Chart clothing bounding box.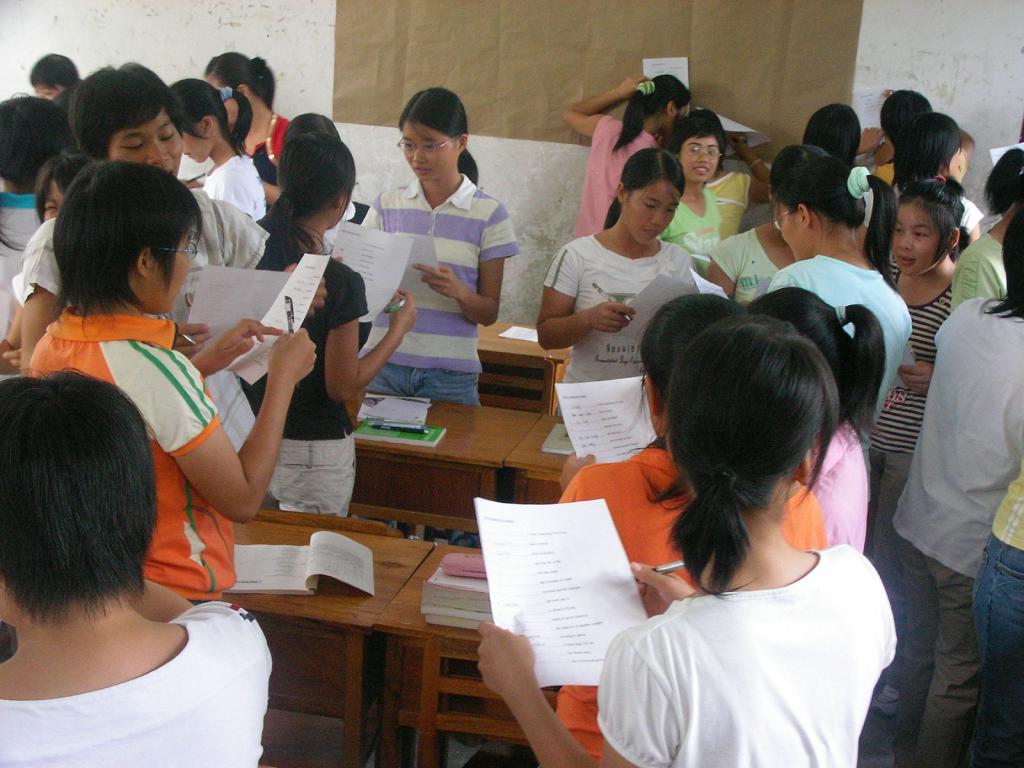
Charted: left=705, top=166, right=755, bottom=239.
